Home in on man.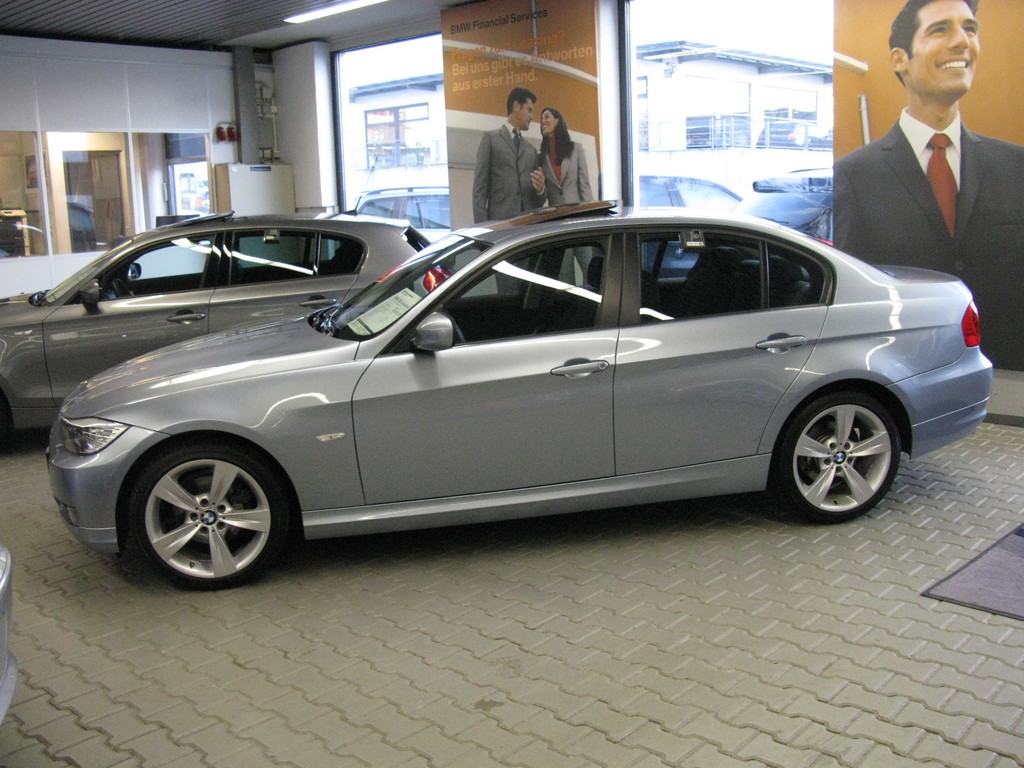
Homed in at (817,12,1023,317).
